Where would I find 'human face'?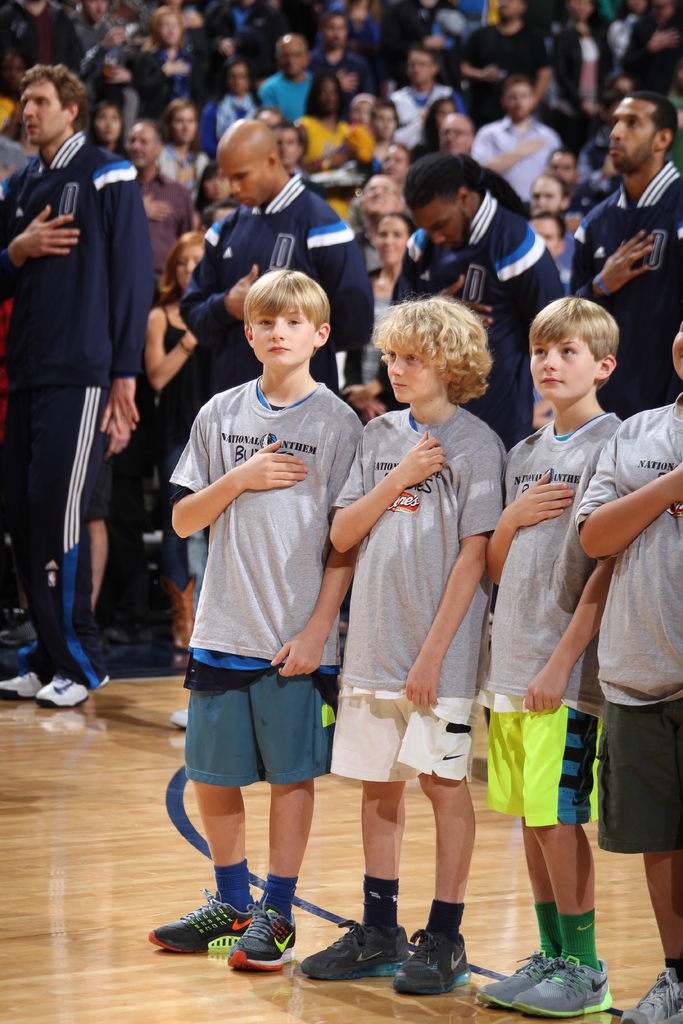
At crop(607, 99, 655, 164).
